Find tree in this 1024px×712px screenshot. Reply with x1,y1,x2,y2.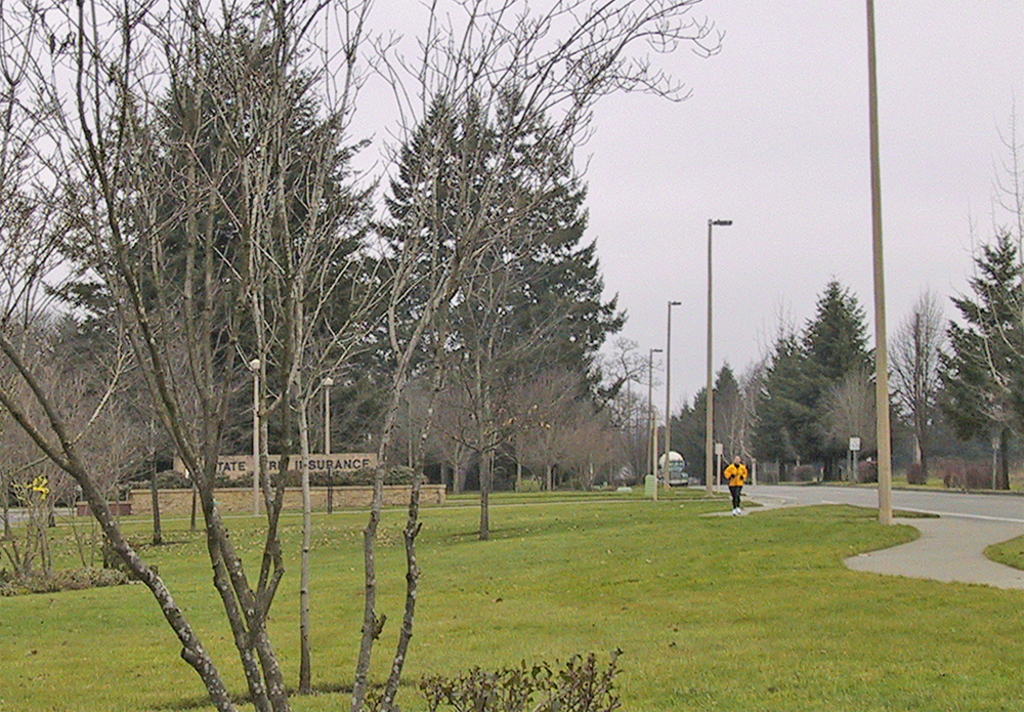
966,92,1019,348.
